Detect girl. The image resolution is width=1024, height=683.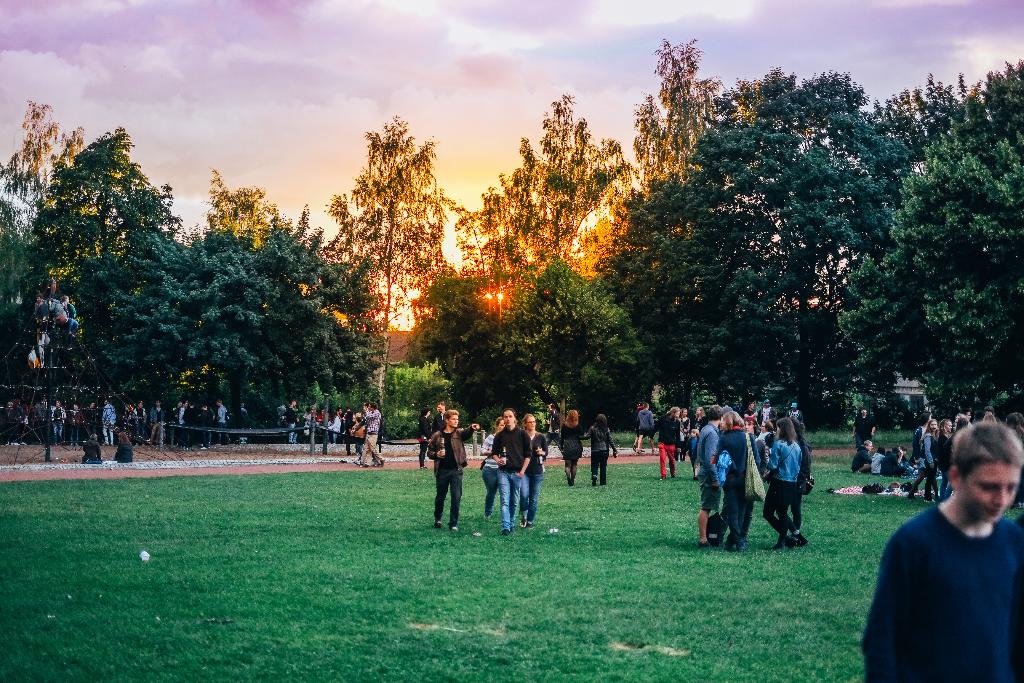
693 404 709 429.
